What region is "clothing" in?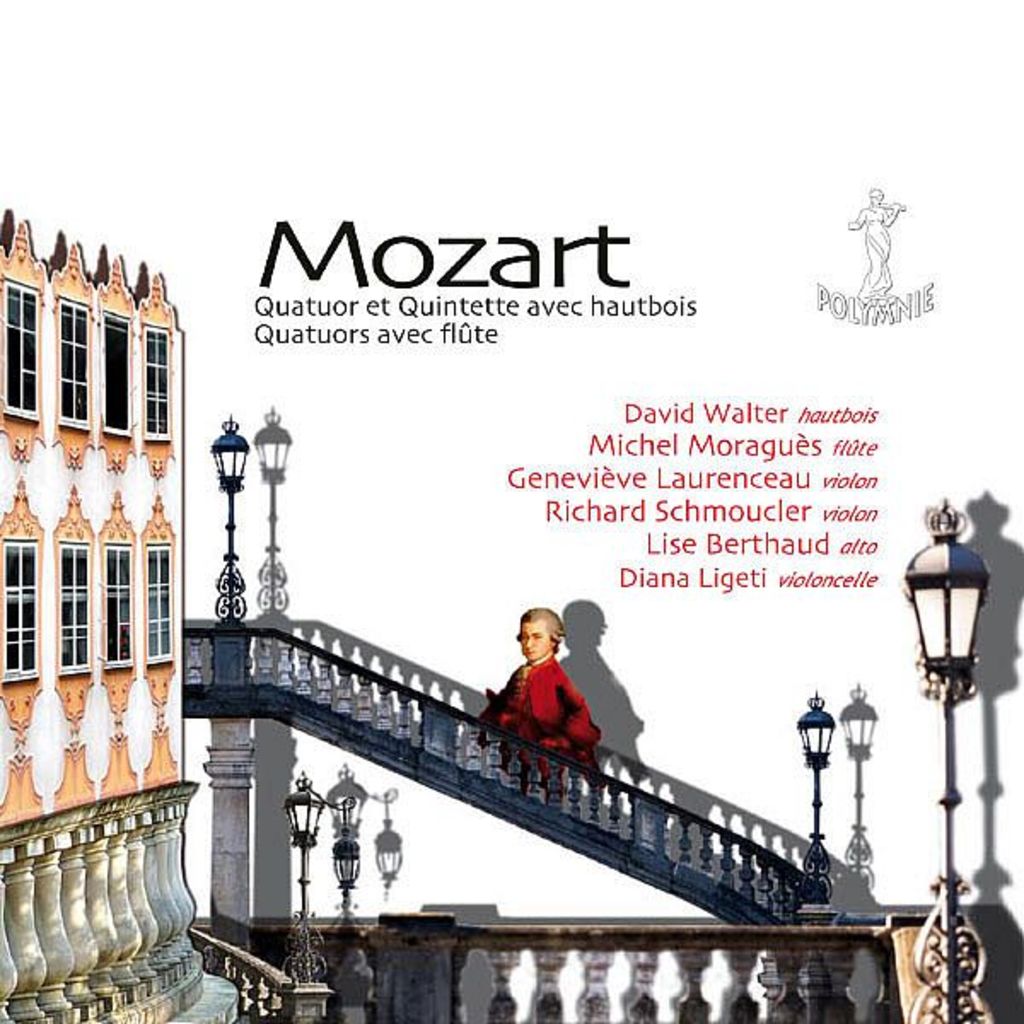
box(485, 655, 604, 788).
